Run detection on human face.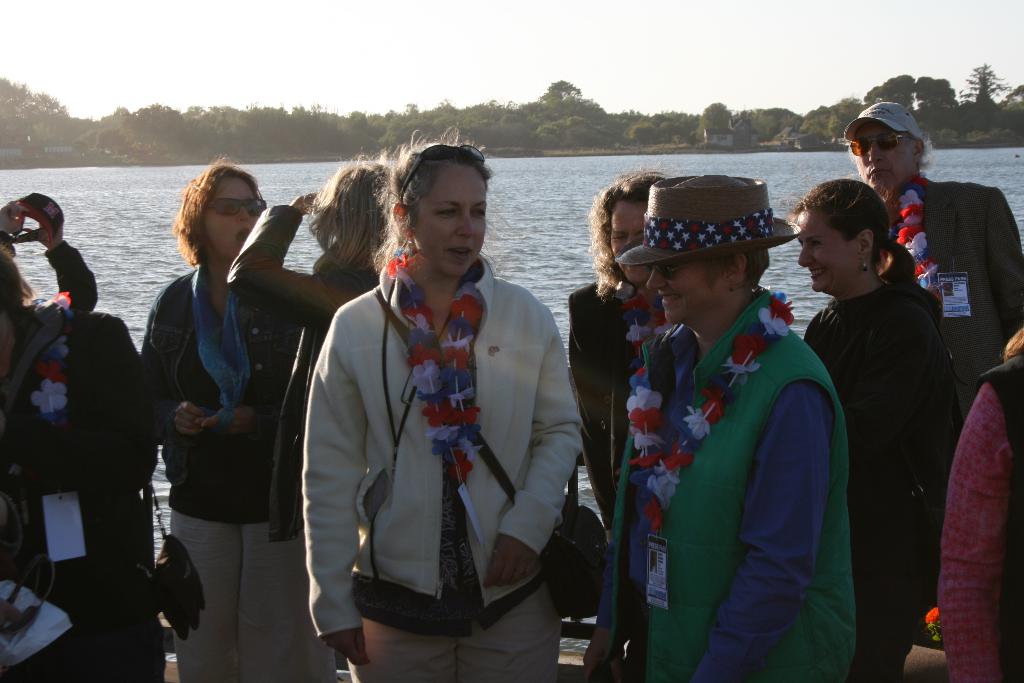
Result: [x1=611, y1=200, x2=648, y2=283].
